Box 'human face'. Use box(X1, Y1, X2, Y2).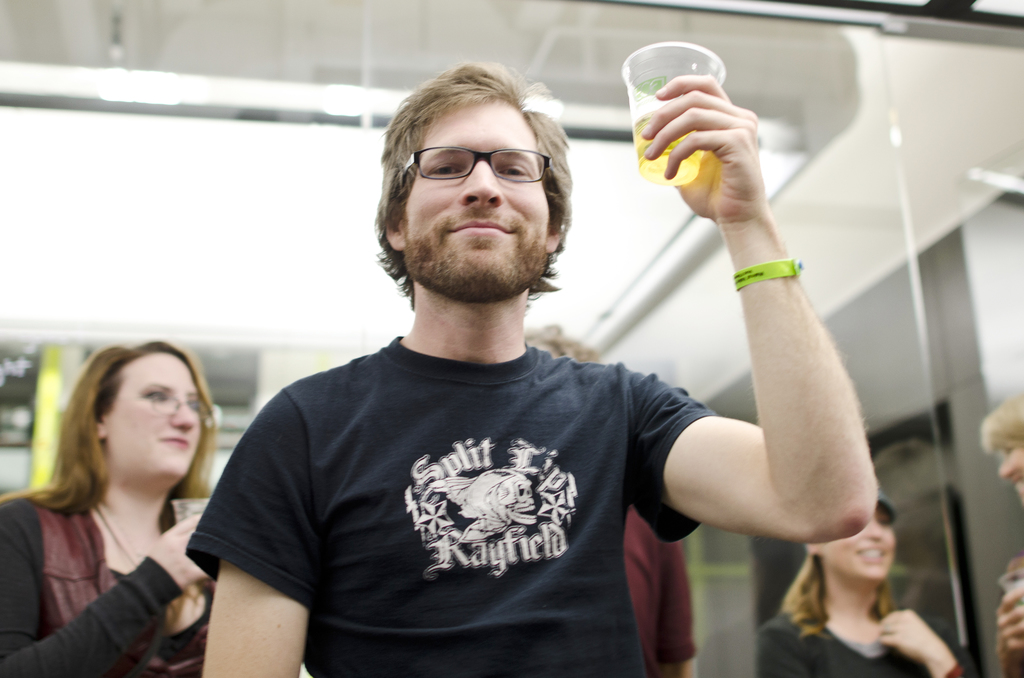
box(403, 99, 550, 291).
